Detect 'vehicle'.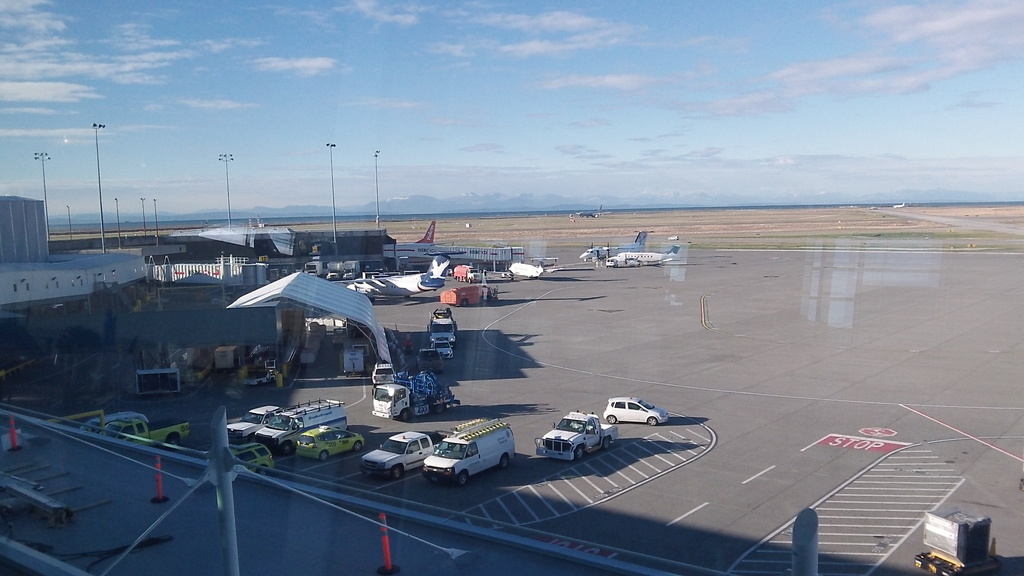
Detected at <box>296,429,364,459</box>.
